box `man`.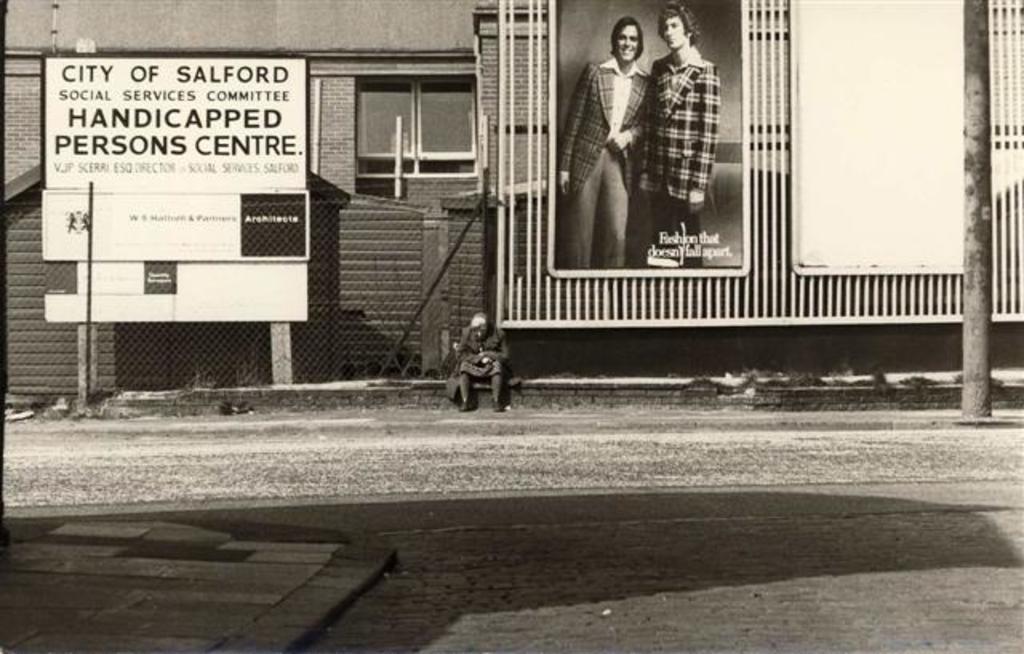
bbox=(635, 0, 718, 269).
